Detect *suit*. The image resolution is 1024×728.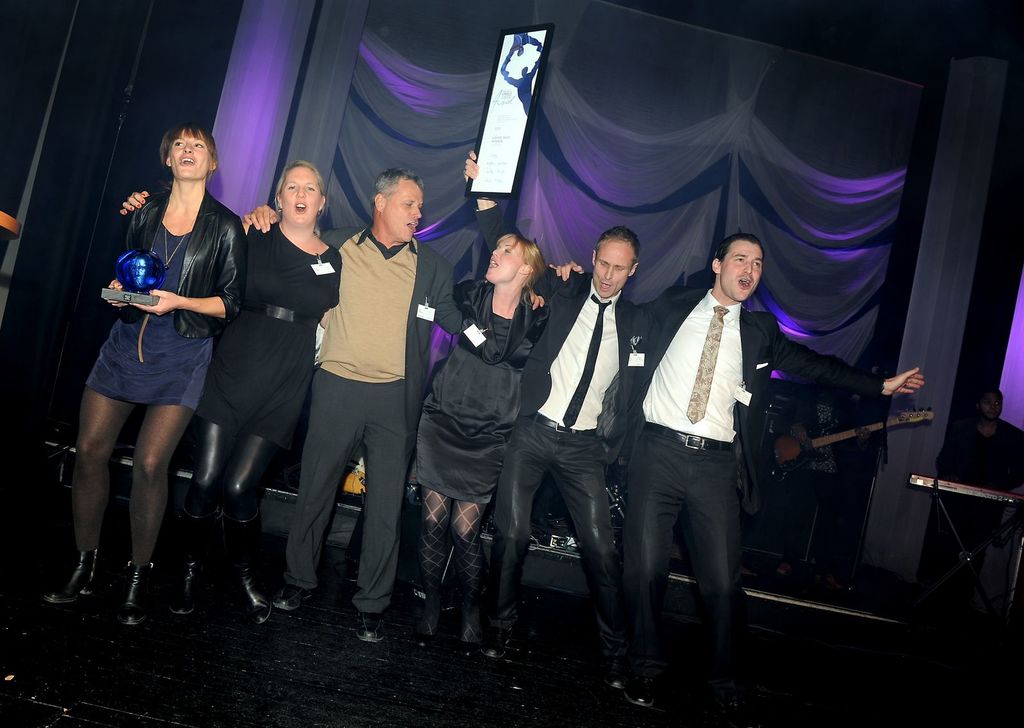
region(497, 271, 649, 656).
